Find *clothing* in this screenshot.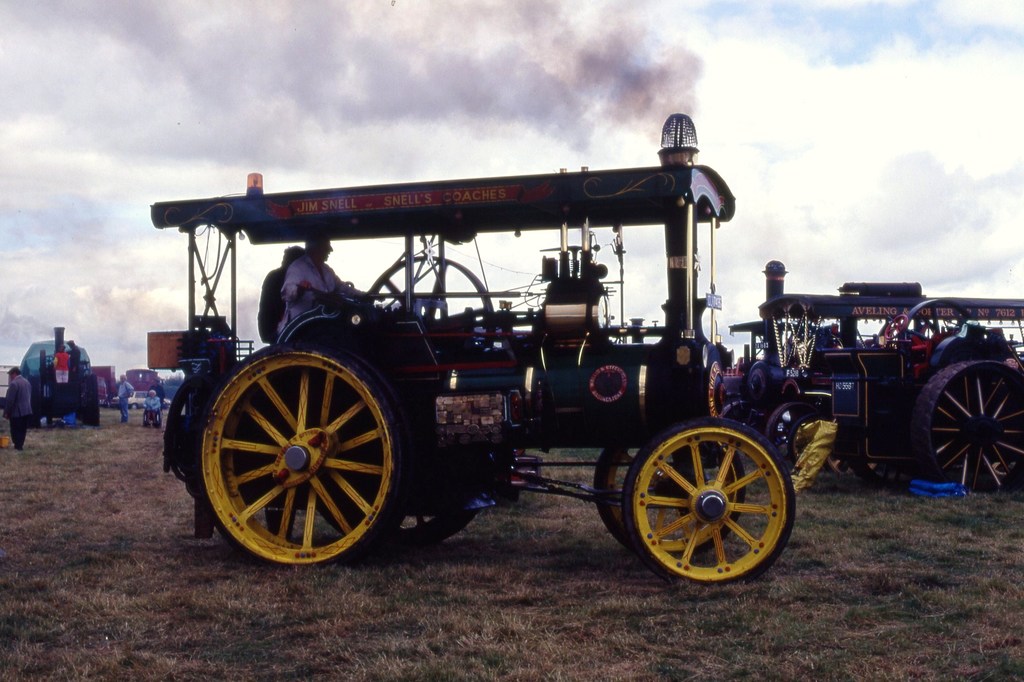
The bounding box for *clothing* is [70, 343, 82, 387].
